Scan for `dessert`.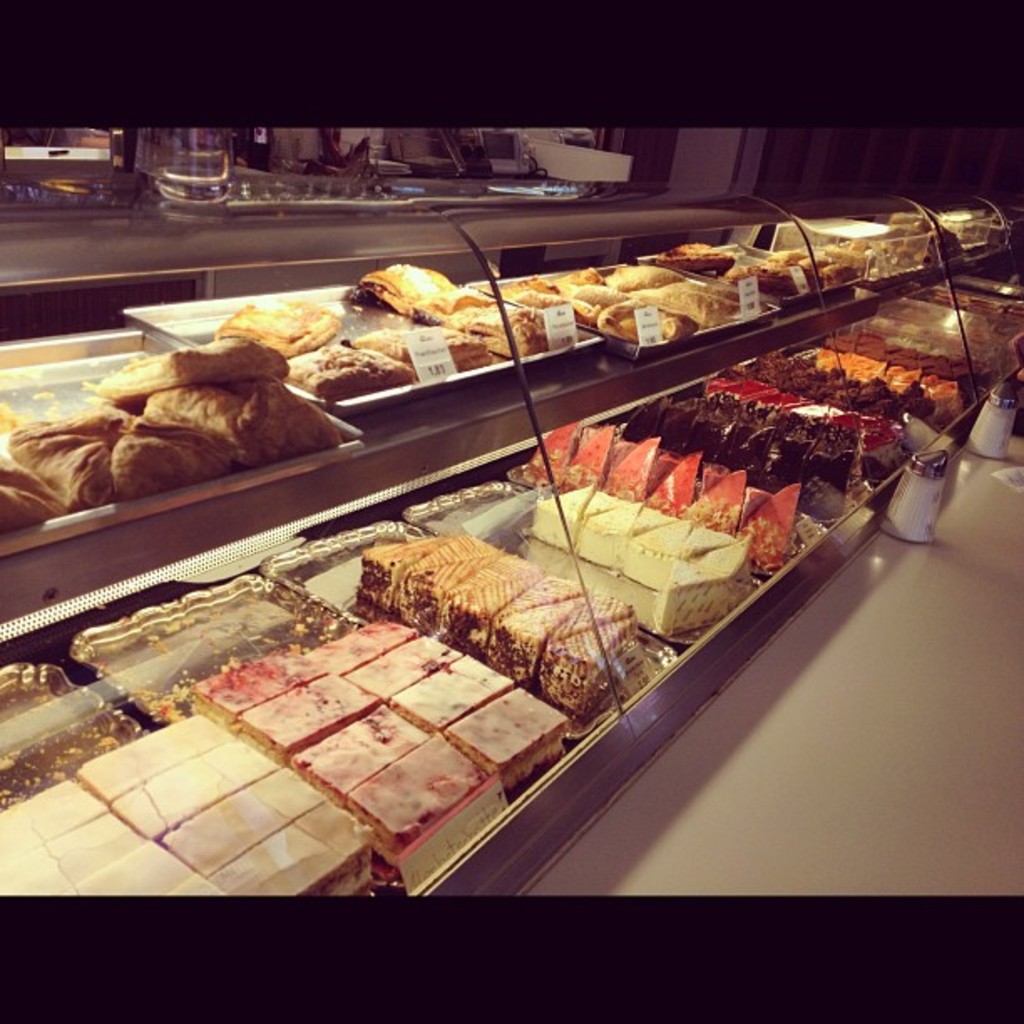
Scan result: (572, 276, 612, 326).
